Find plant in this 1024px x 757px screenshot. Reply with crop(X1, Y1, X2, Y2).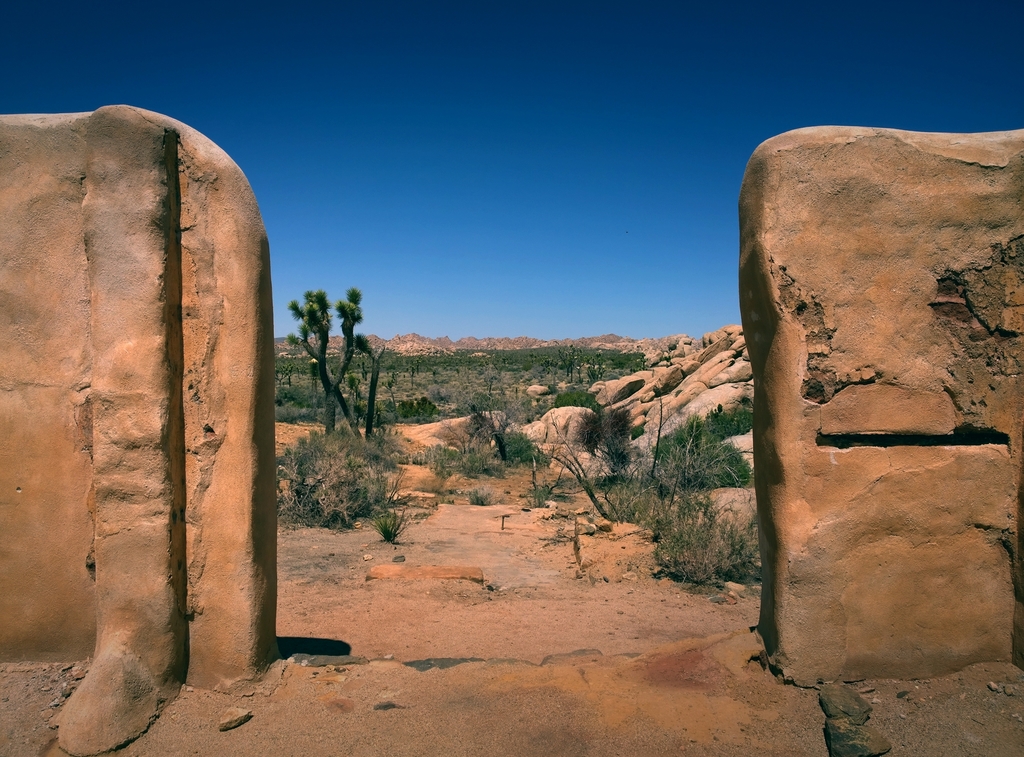
crop(640, 493, 770, 606).
